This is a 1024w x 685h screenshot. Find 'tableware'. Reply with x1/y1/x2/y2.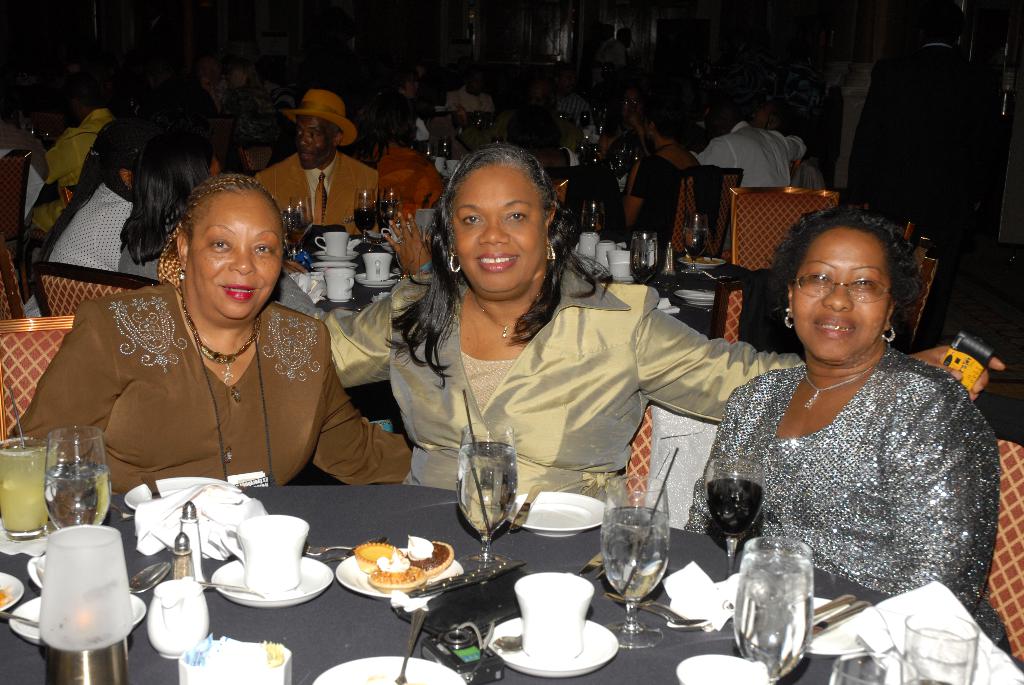
379/189/401/248.
